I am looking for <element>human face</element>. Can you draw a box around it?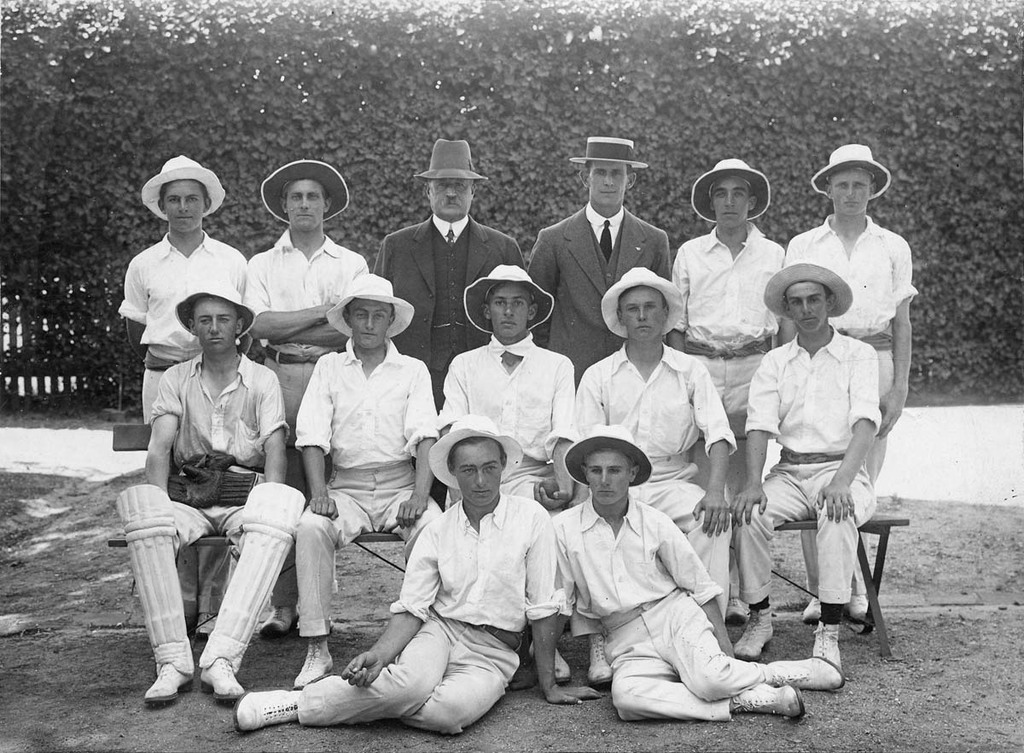
Sure, the bounding box is bbox(592, 155, 628, 206).
